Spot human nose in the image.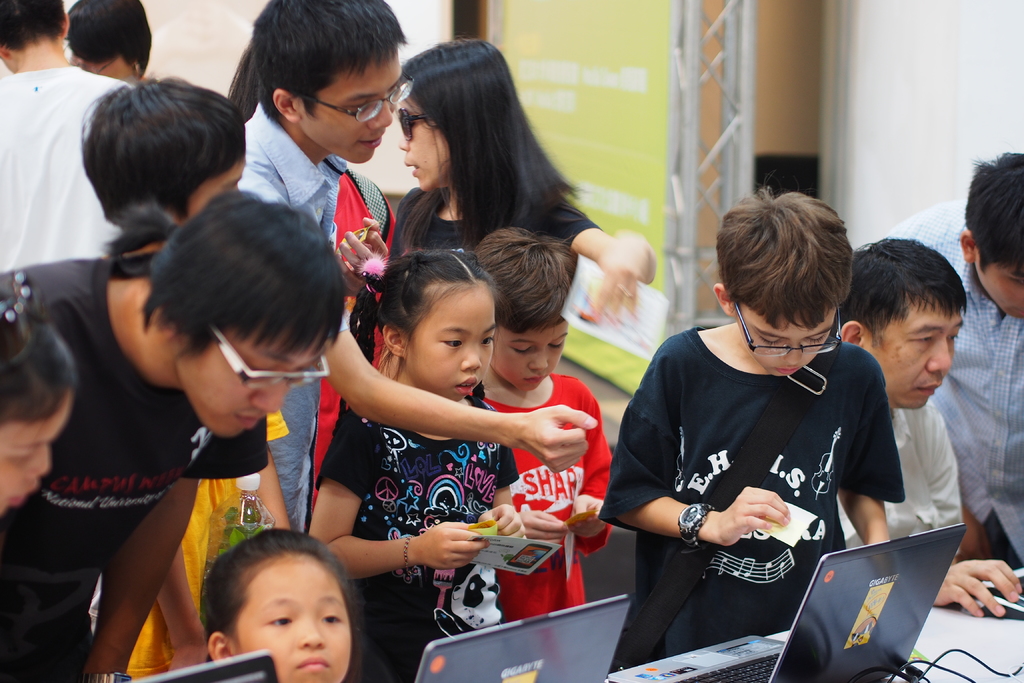
human nose found at select_region(530, 342, 551, 366).
